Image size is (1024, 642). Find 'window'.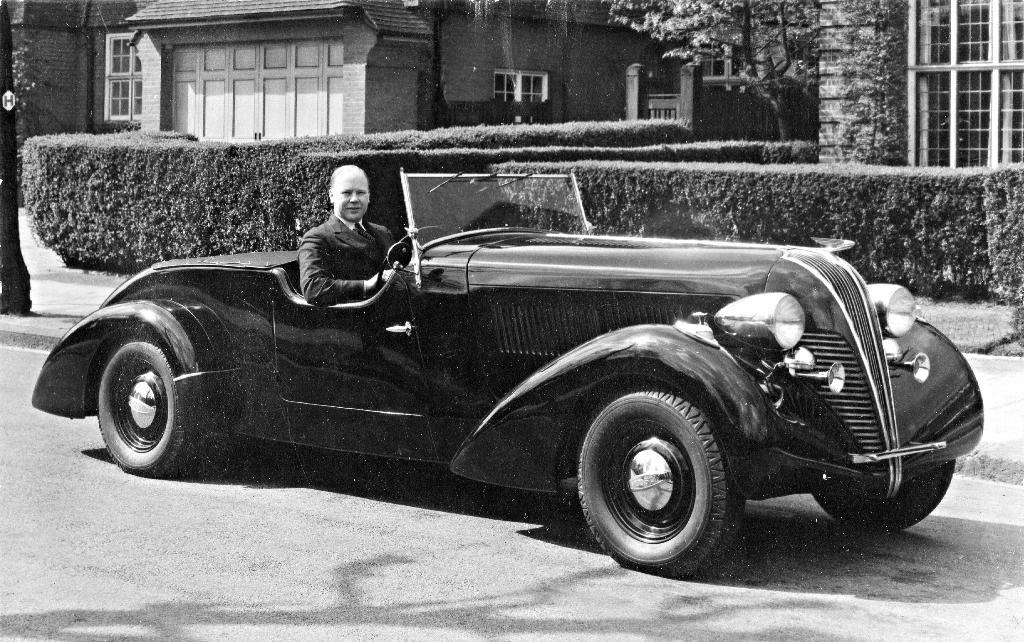
x1=102 y1=38 x2=145 y2=121.
